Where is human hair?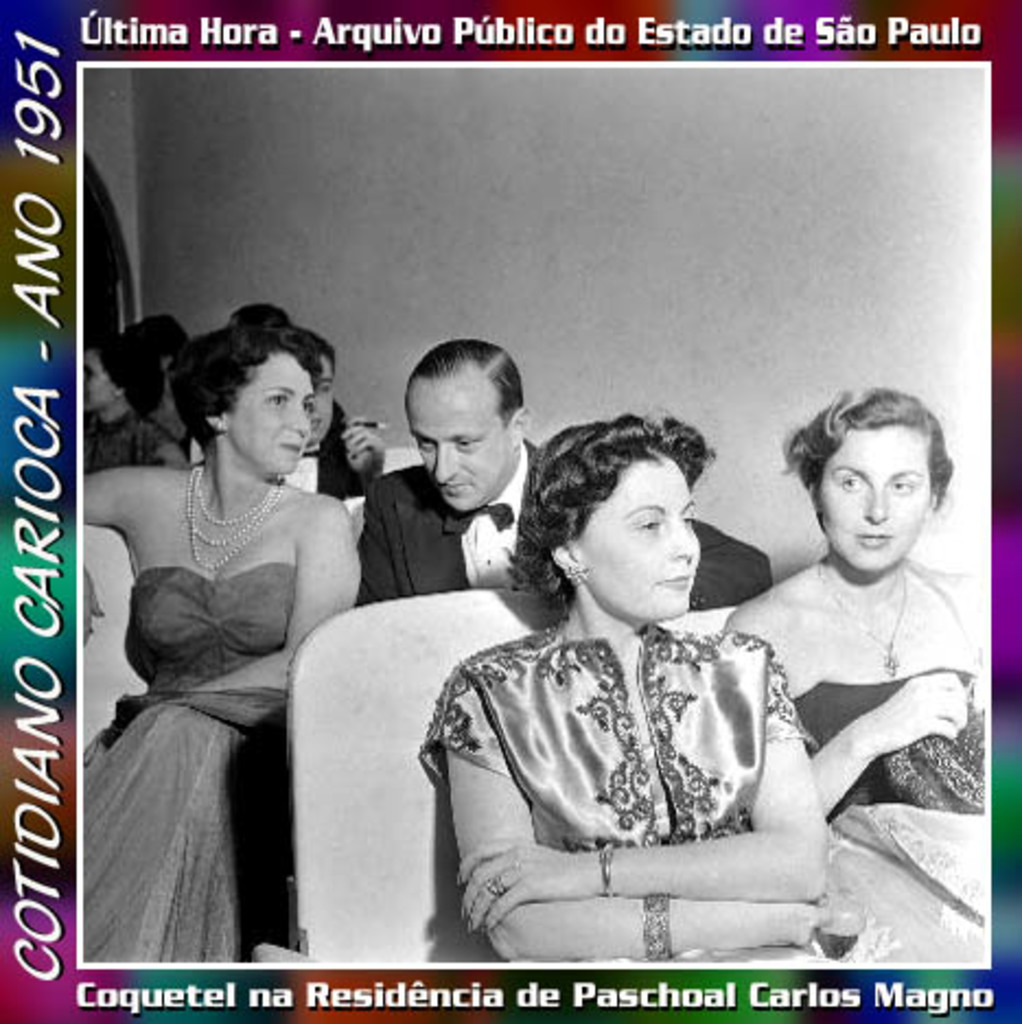
(403, 337, 523, 431).
